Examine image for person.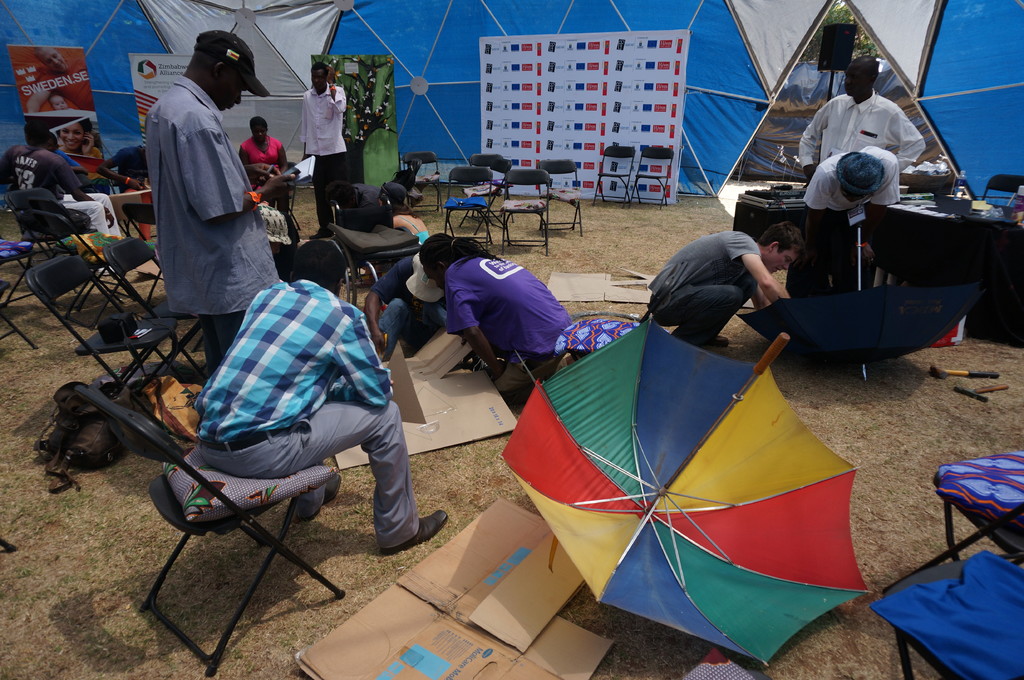
Examination result: box(298, 58, 346, 228).
